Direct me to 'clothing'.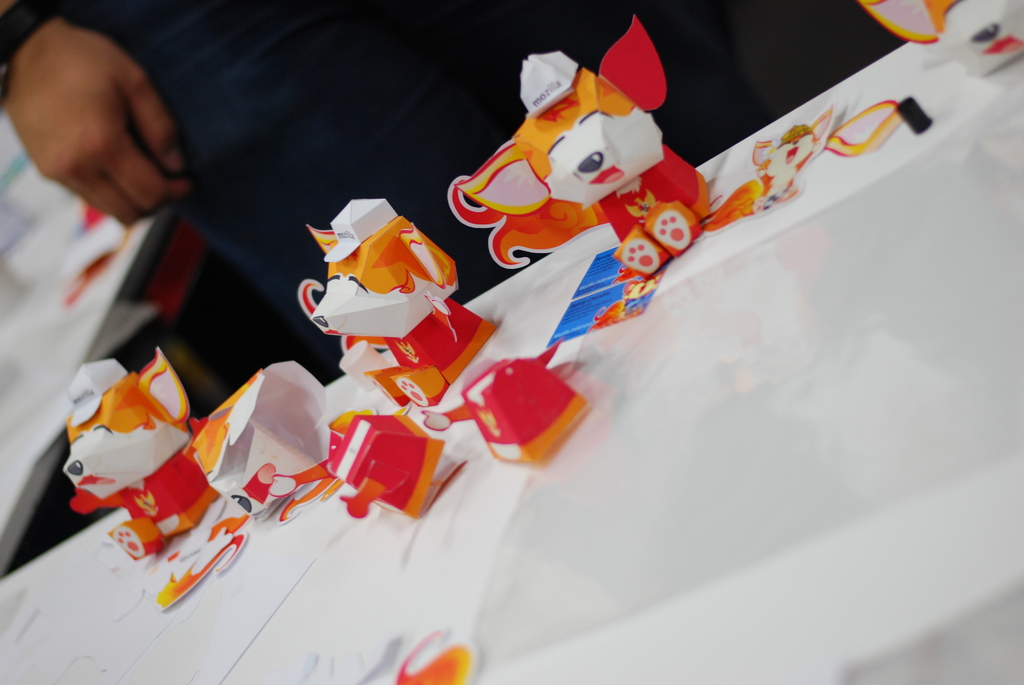
Direction: detection(0, 0, 757, 390).
